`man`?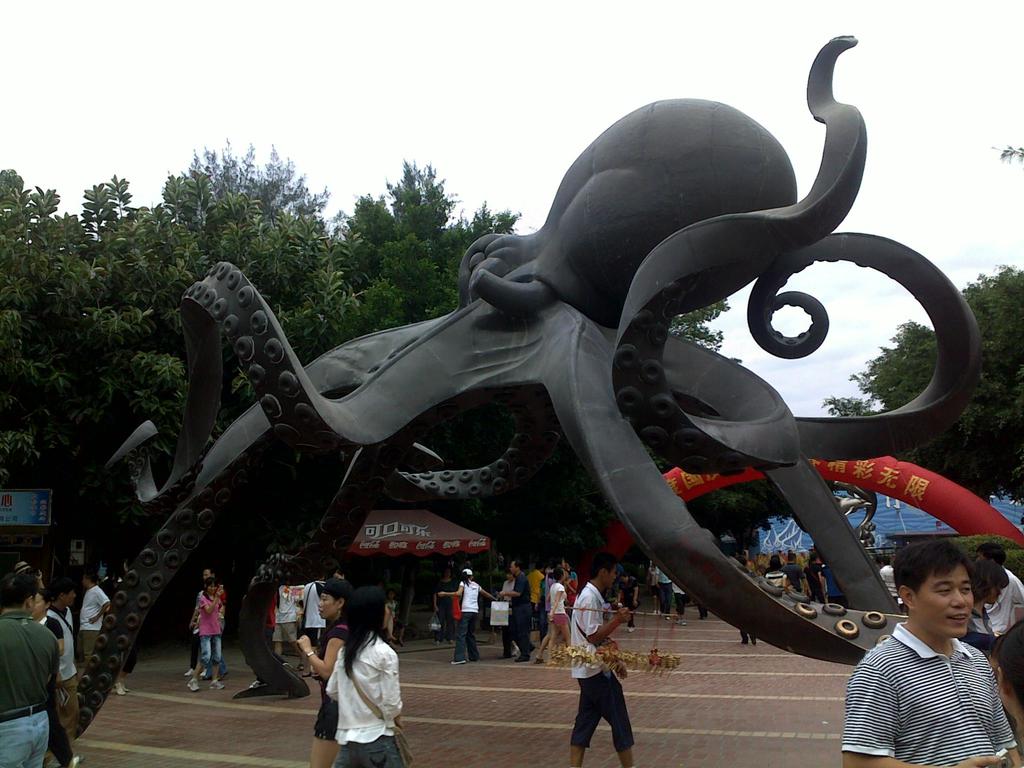
[834,547,1019,765]
